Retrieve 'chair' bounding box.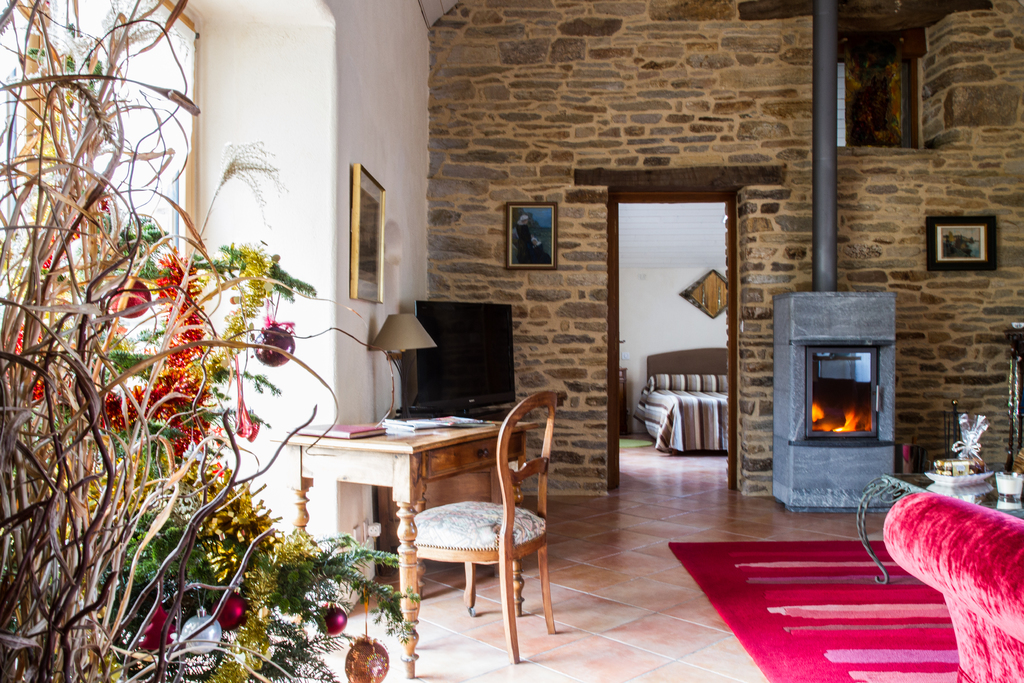
Bounding box: box(409, 394, 564, 655).
